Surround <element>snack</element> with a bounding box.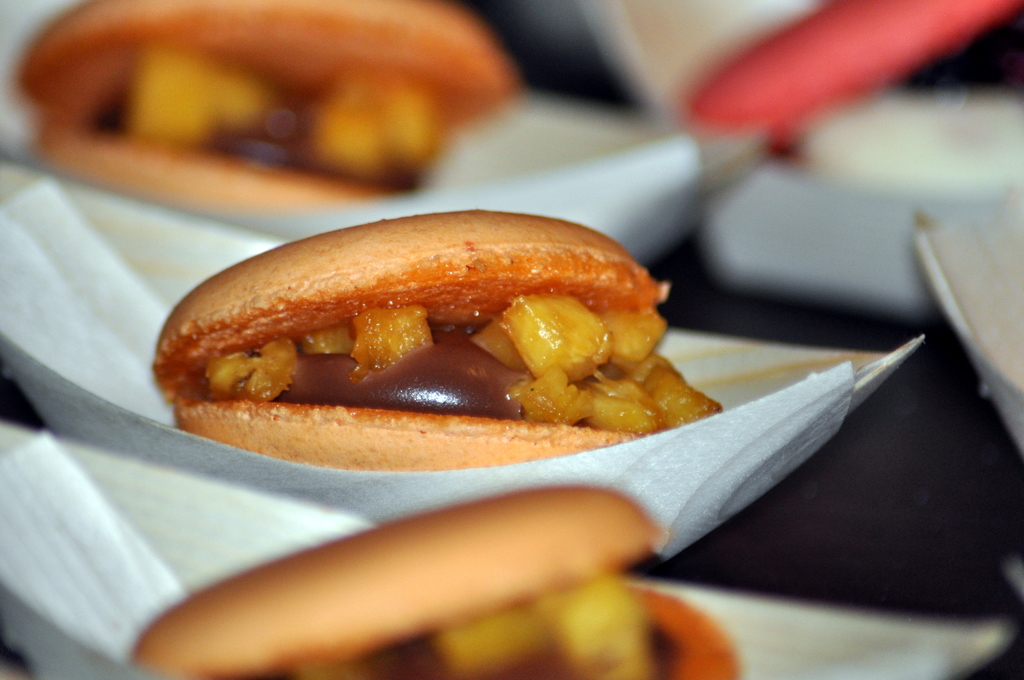
(left=148, top=207, right=730, bottom=499).
